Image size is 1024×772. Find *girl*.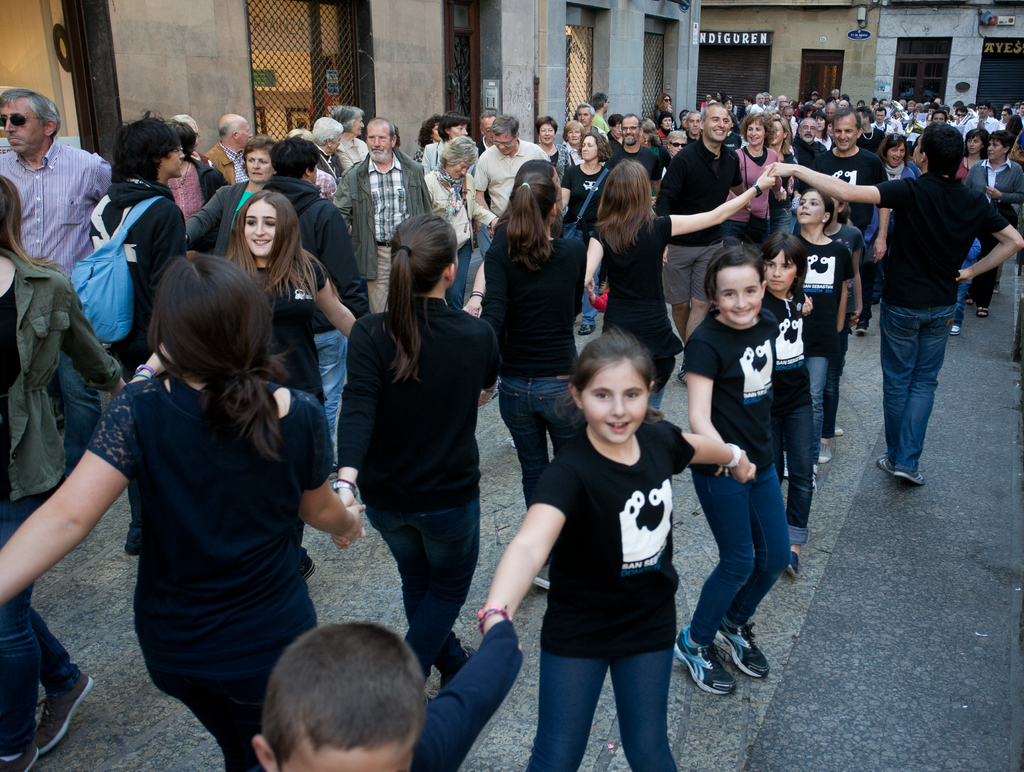
(0,177,135,771).
